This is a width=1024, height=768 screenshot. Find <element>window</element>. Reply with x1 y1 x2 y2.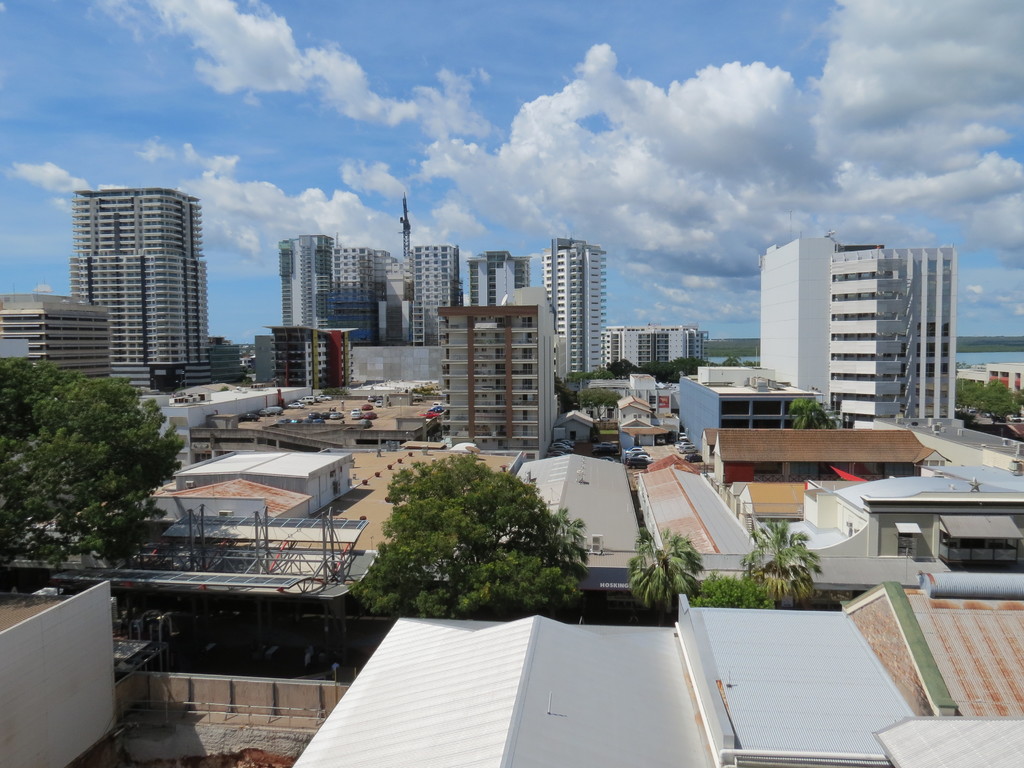
632 413 642 421.
